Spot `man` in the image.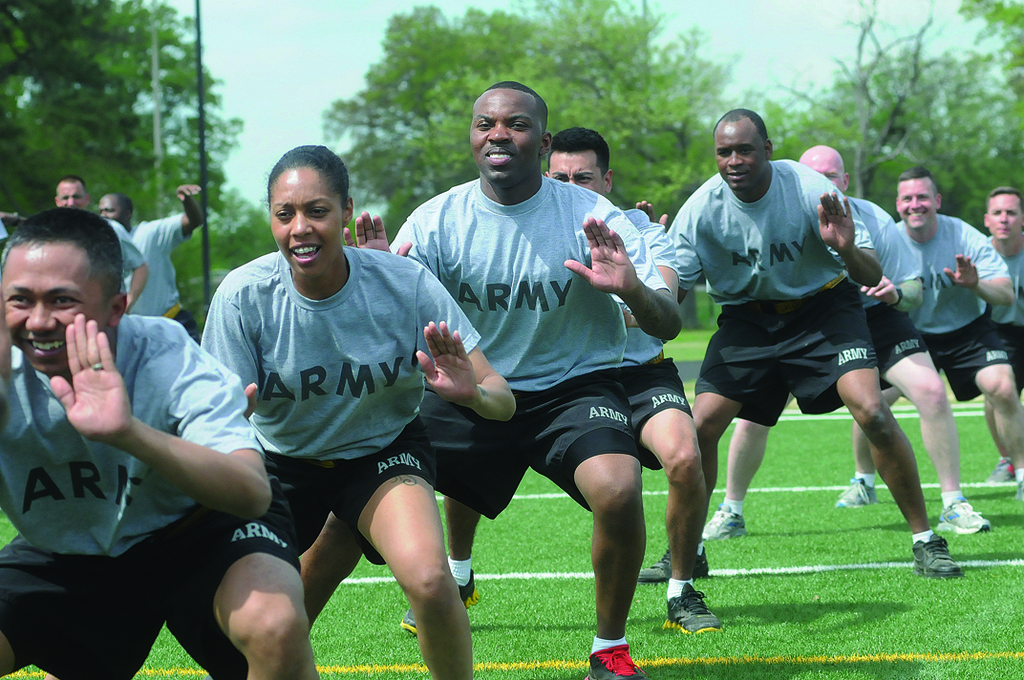
`man` found at select_region(94, 180, 212, 327).
